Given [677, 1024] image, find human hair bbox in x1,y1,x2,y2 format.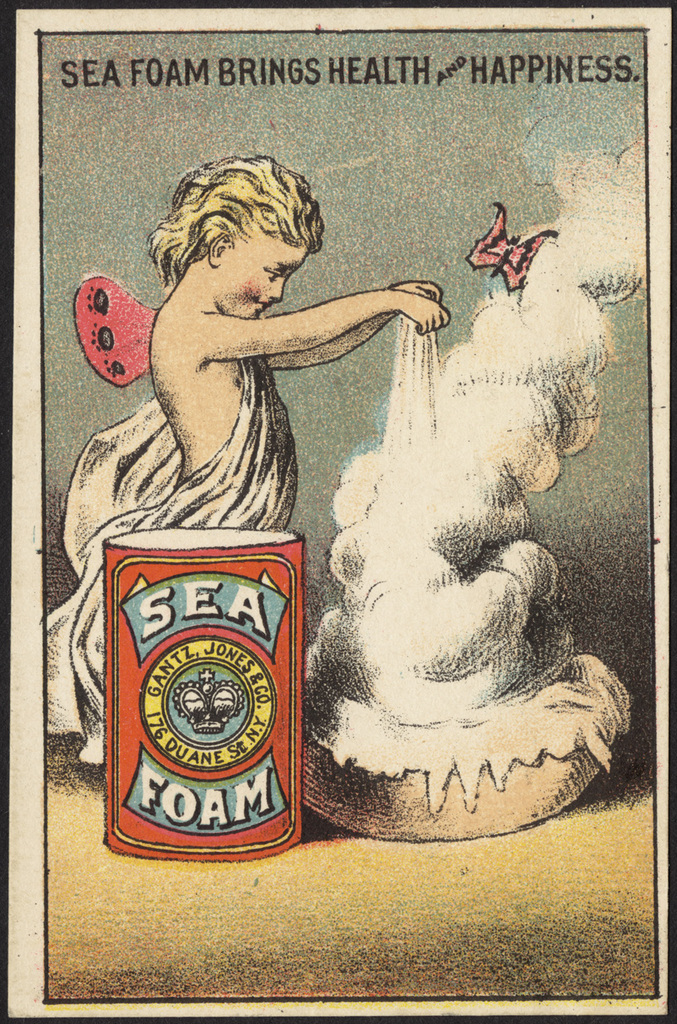
137,145,333,296.
